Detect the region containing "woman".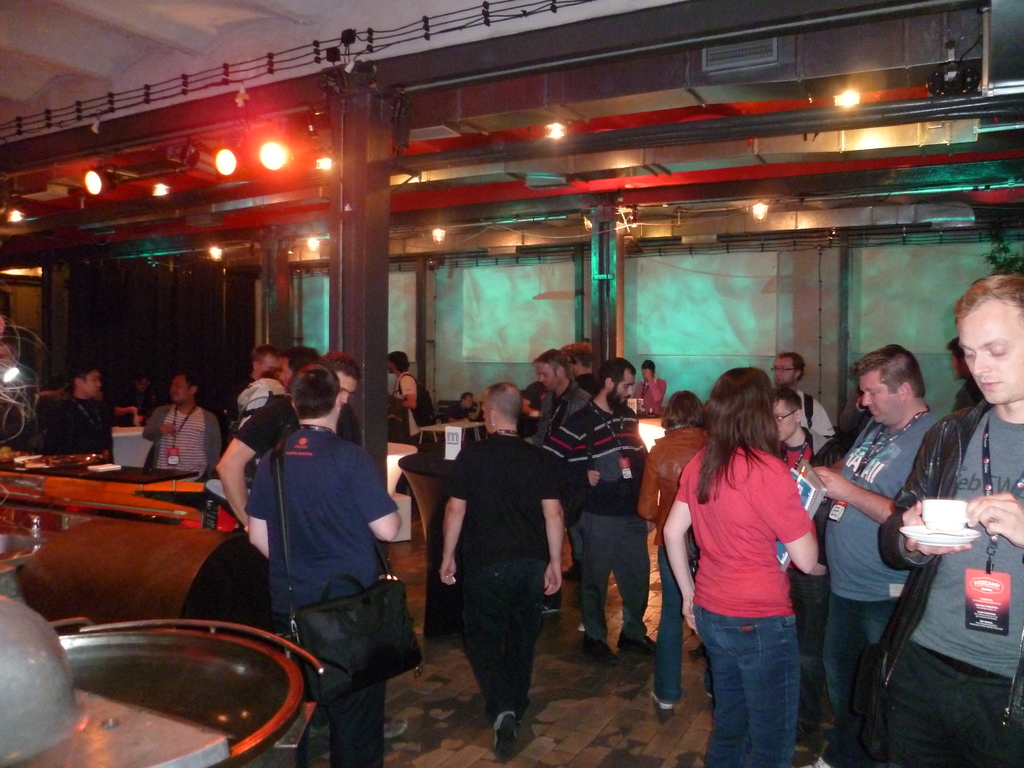
[659,355,844,762].
